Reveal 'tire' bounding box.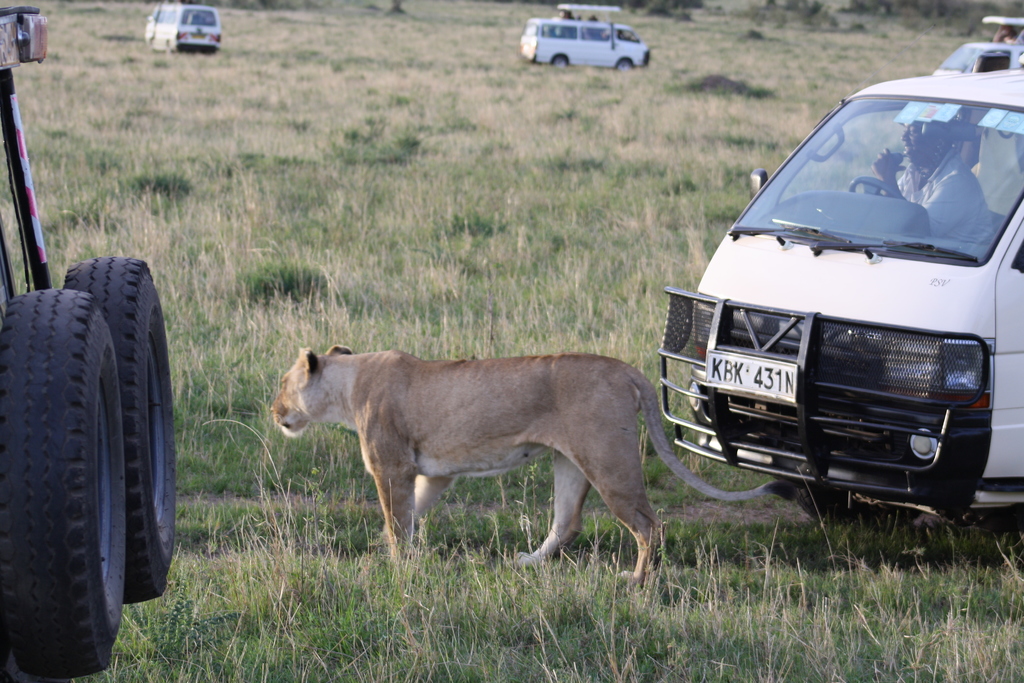
Revealed: bbox(797, 486, 919, 525).
